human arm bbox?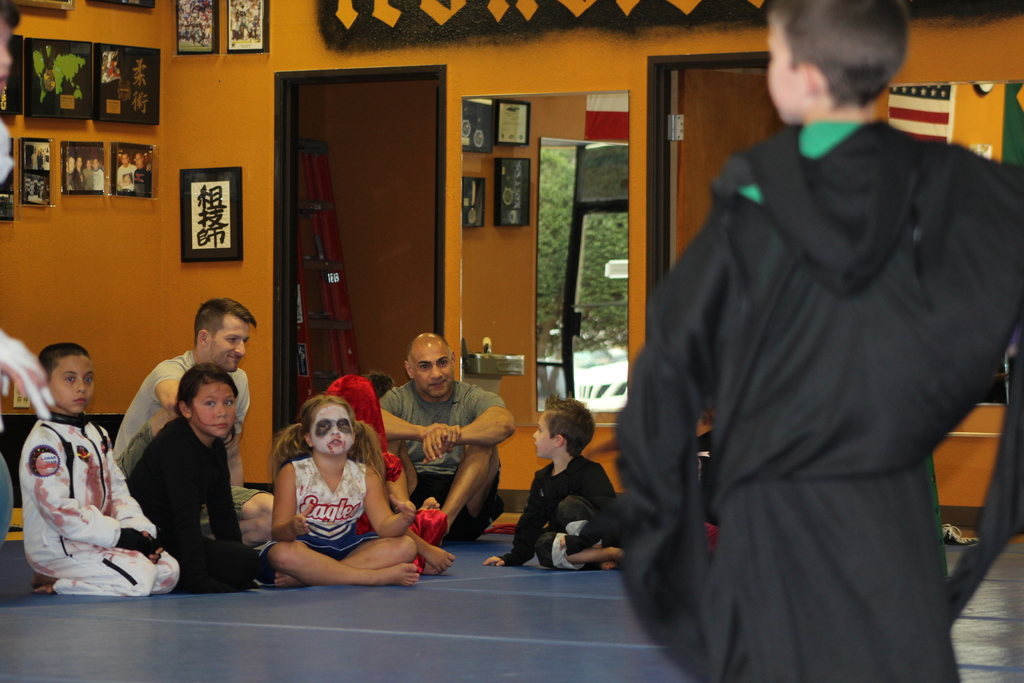
rect(115, 454, 159, 567)
